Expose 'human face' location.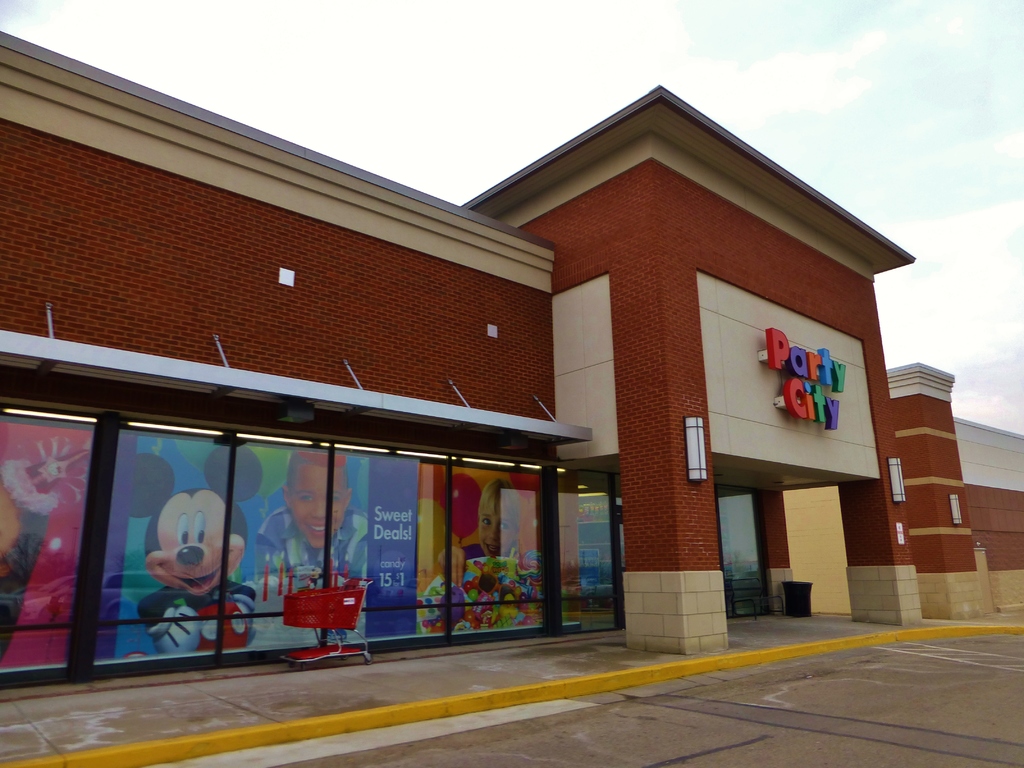
Exposed at region(476, 499, 520, 558).
